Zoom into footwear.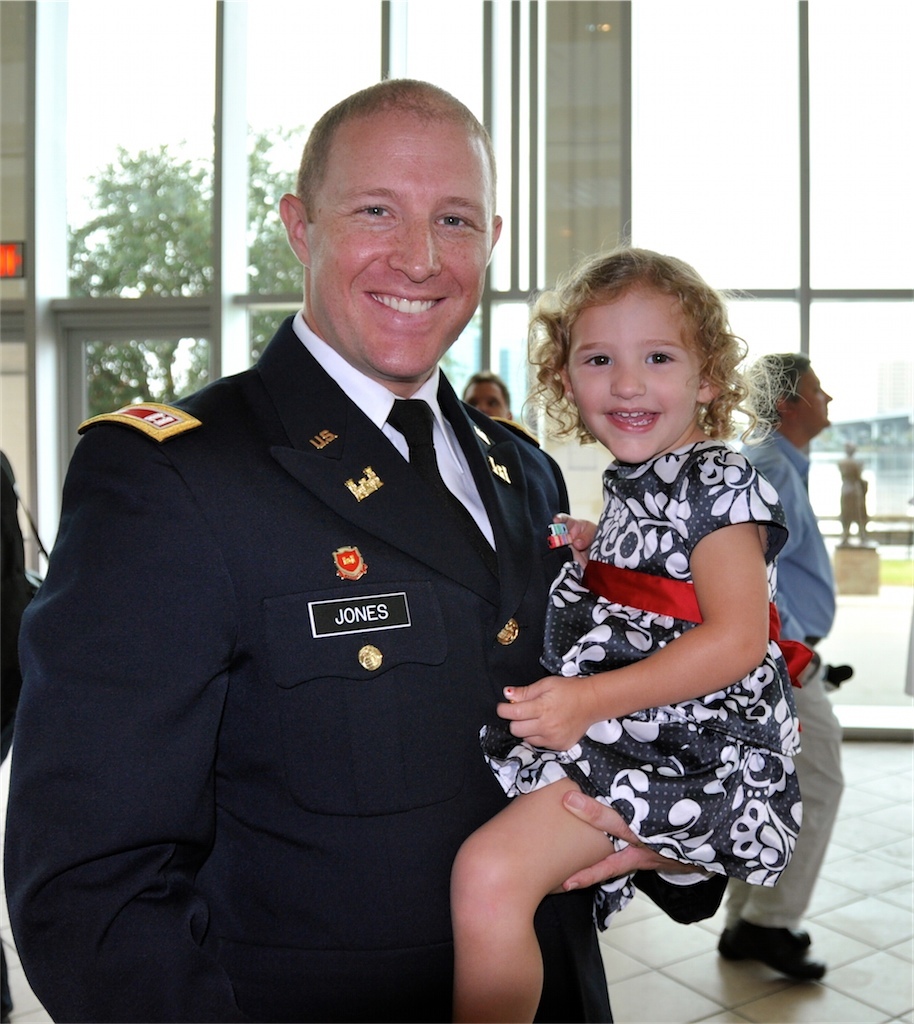
Zoom target: {"x1": 734, "y1": 908, "x2": 837, "y2": 991}.
